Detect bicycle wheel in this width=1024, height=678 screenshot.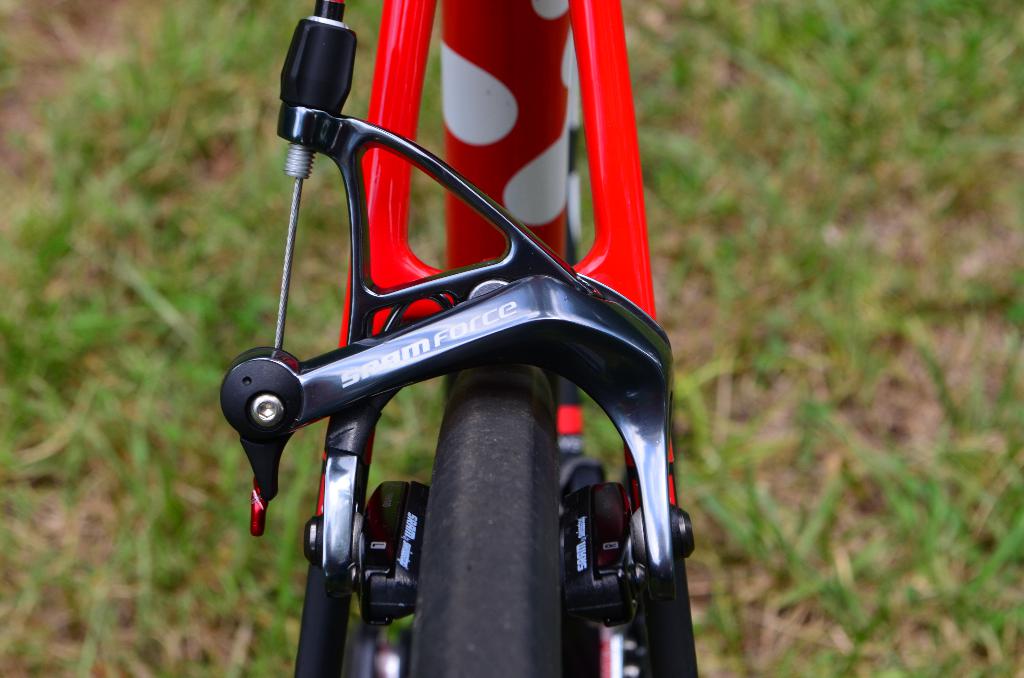
Detection: detection(408, 351, 582, 677).
